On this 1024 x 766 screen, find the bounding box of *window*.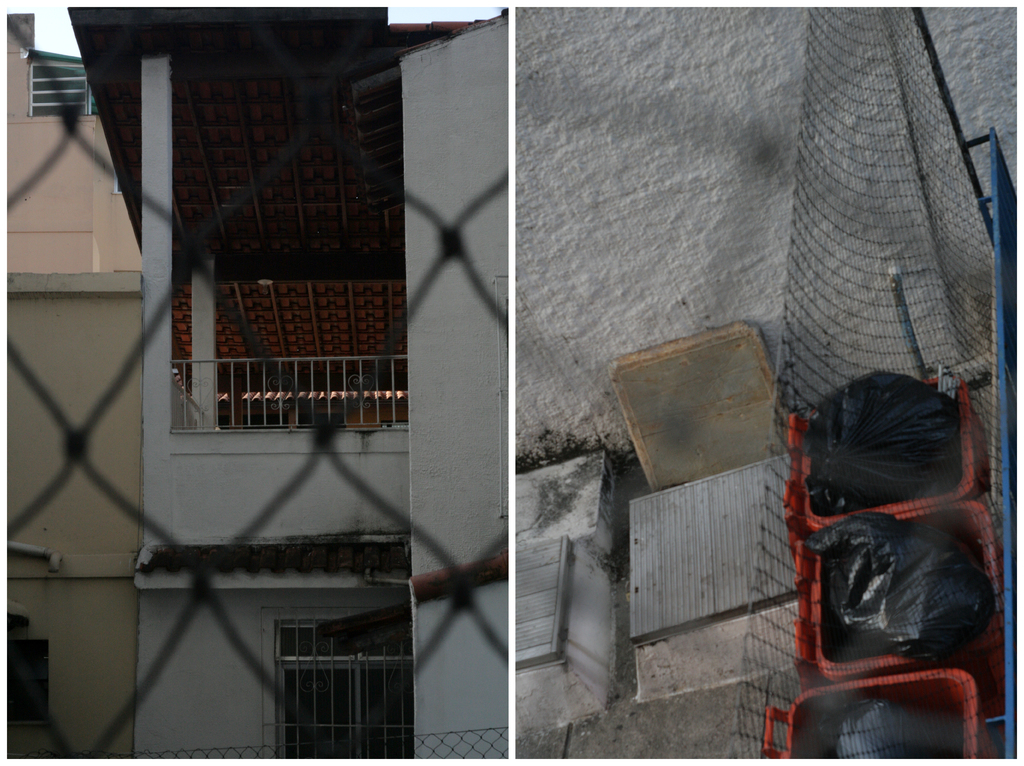
Bounding box: box=[24, 55, 94, 111].
